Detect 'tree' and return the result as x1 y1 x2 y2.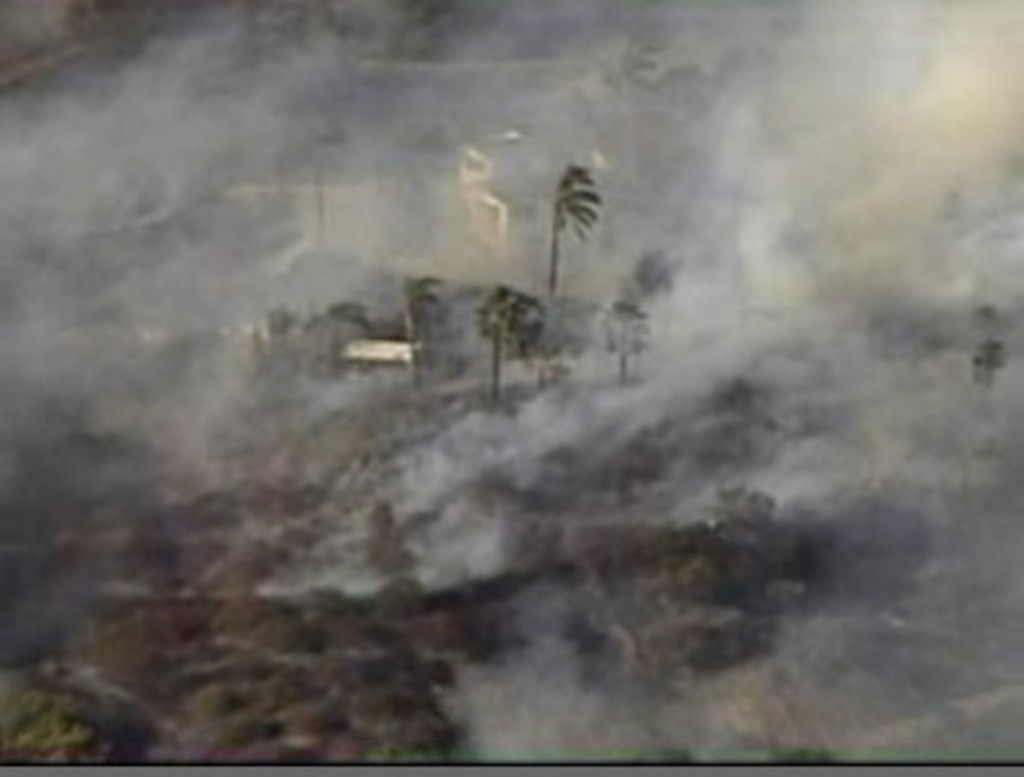
550 166 598 298.
